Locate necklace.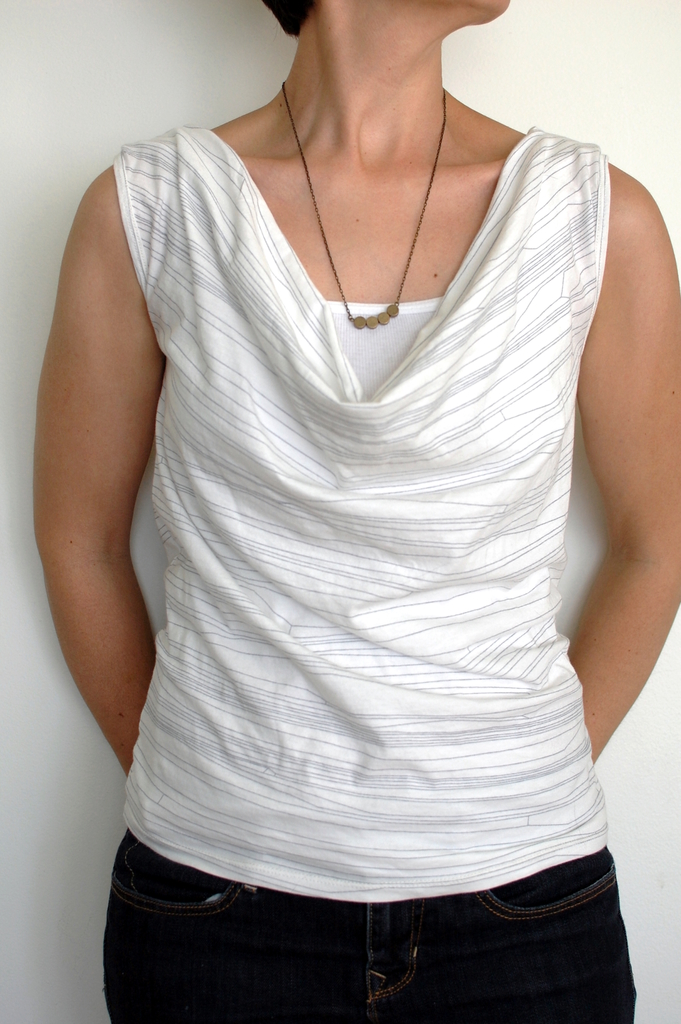
Bounding box: (277, 110, 458, 339).
